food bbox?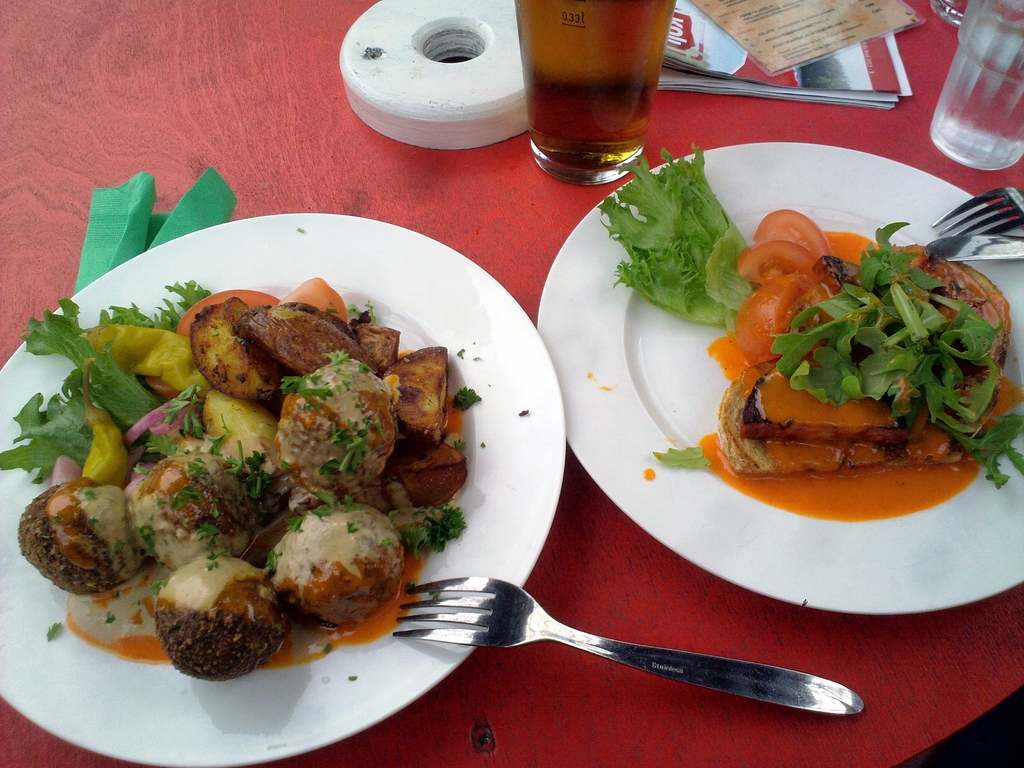
(598, 146, 1023, 484)
